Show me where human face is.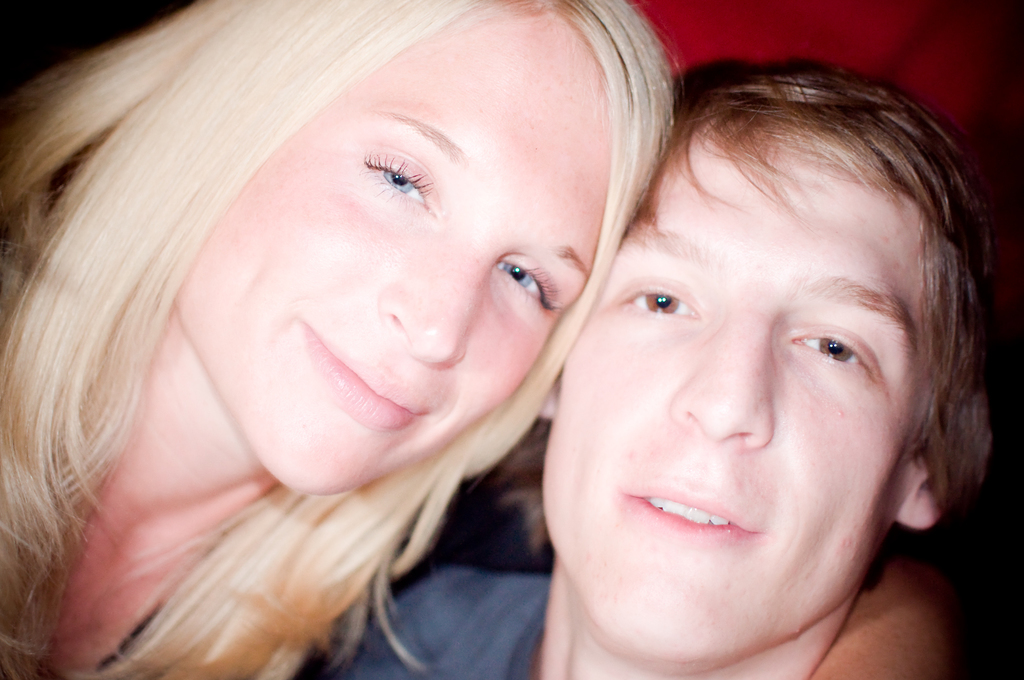
human face is at left=557, top=136, right=894, bottom=669.
